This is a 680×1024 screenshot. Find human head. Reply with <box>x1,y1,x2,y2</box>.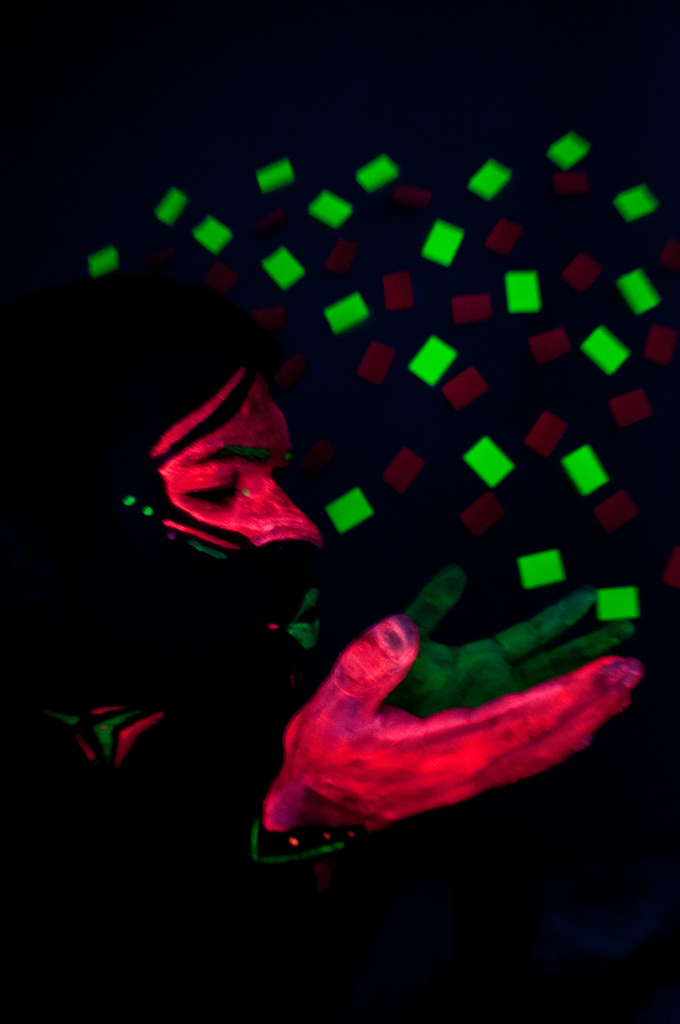
<box>148,384,330,546</box>.
